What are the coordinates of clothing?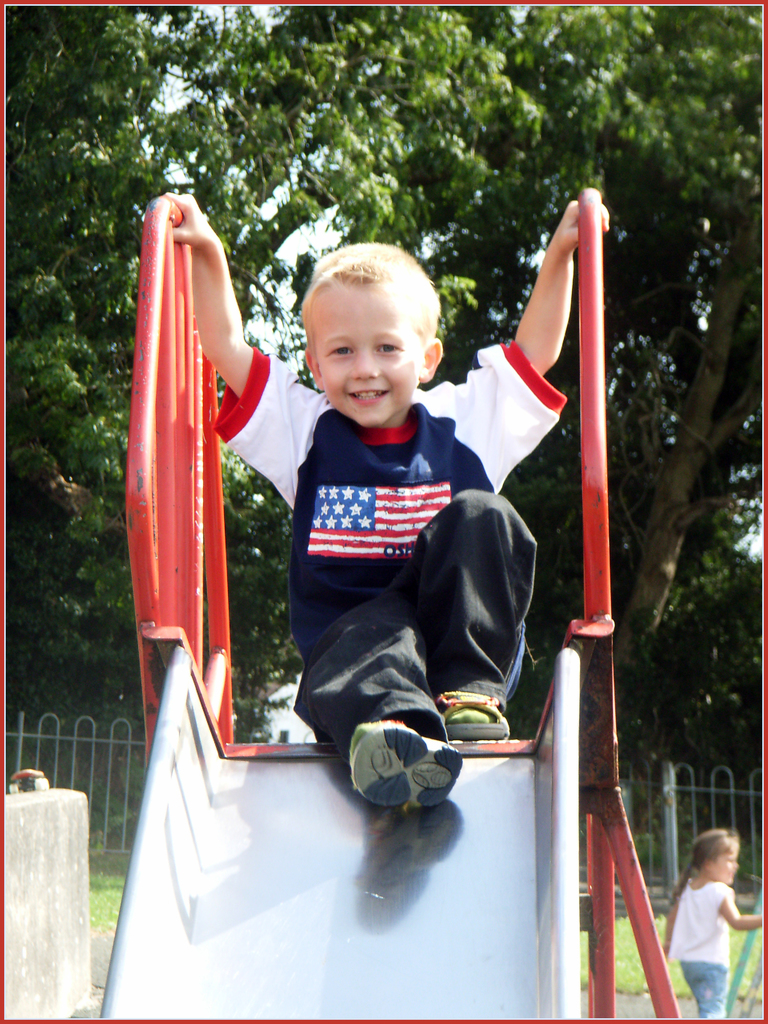
left=211, top=342, right=569, bottom=783.
